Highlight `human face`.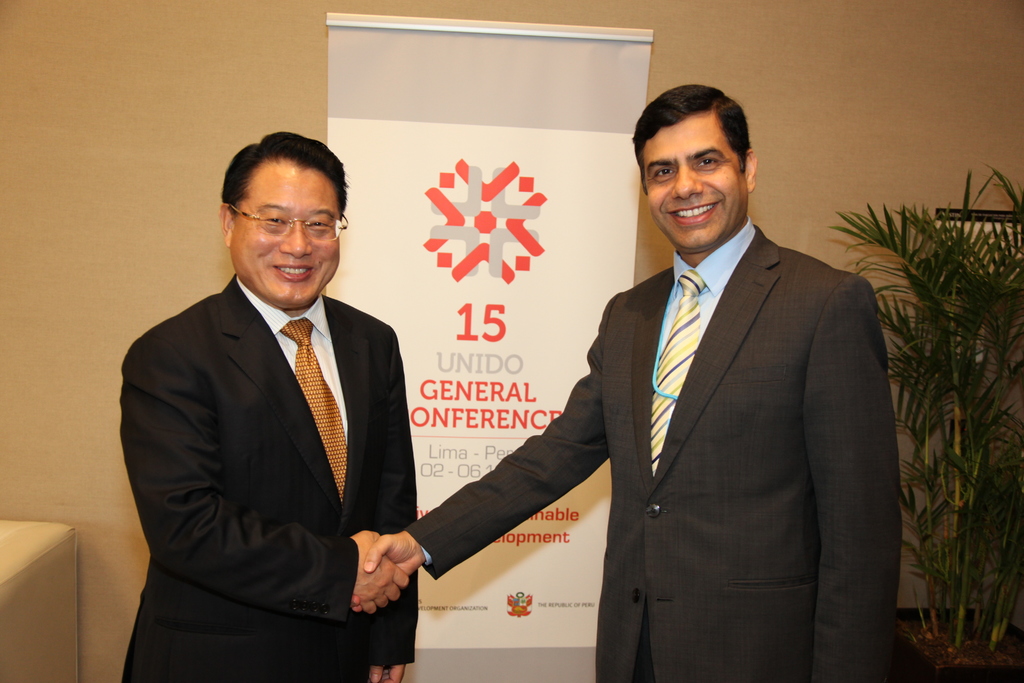
Highlighted region: bbox(640, 117, 758, 258).
